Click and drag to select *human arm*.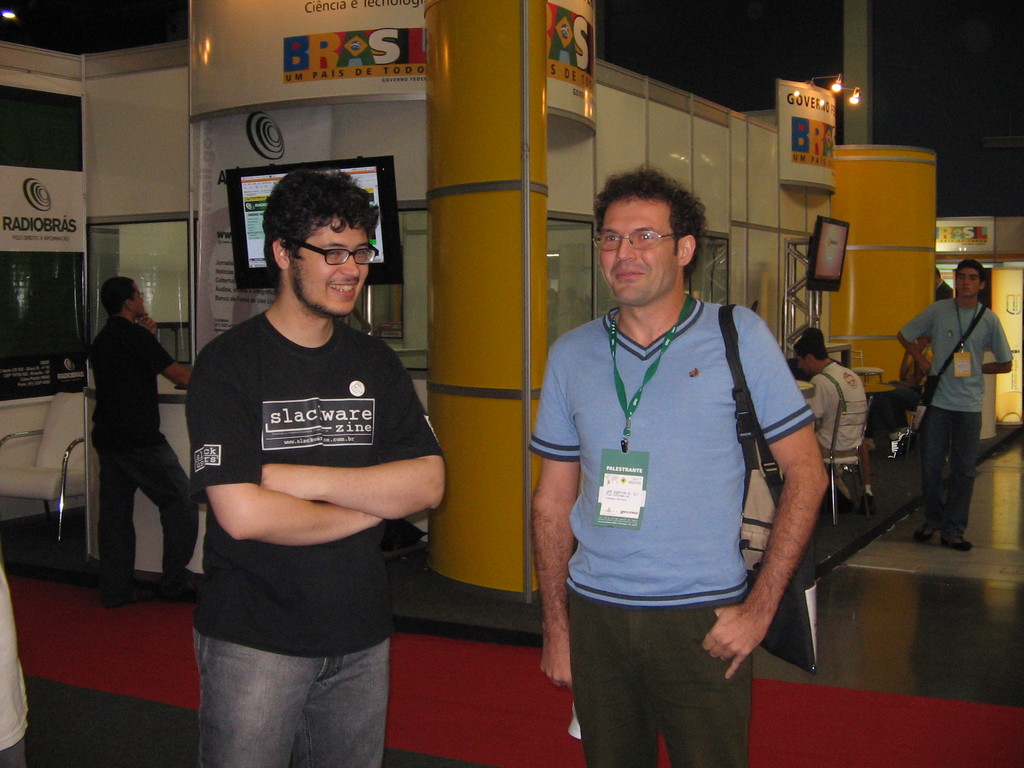
Selection: [200,335,378,550].
